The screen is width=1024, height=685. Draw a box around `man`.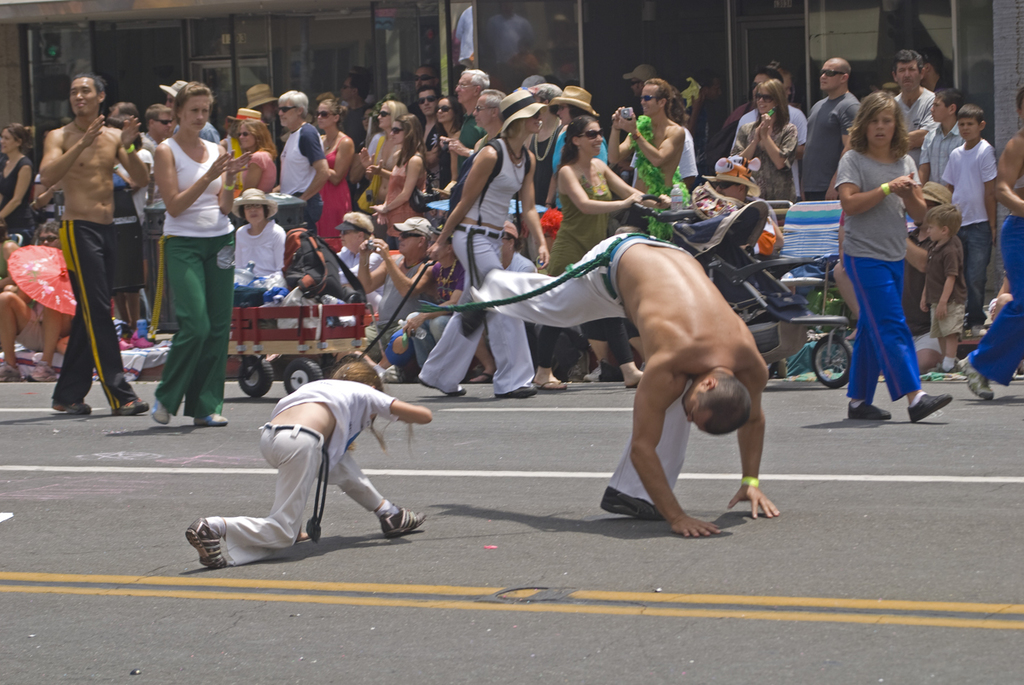
[456,231,780,542].
